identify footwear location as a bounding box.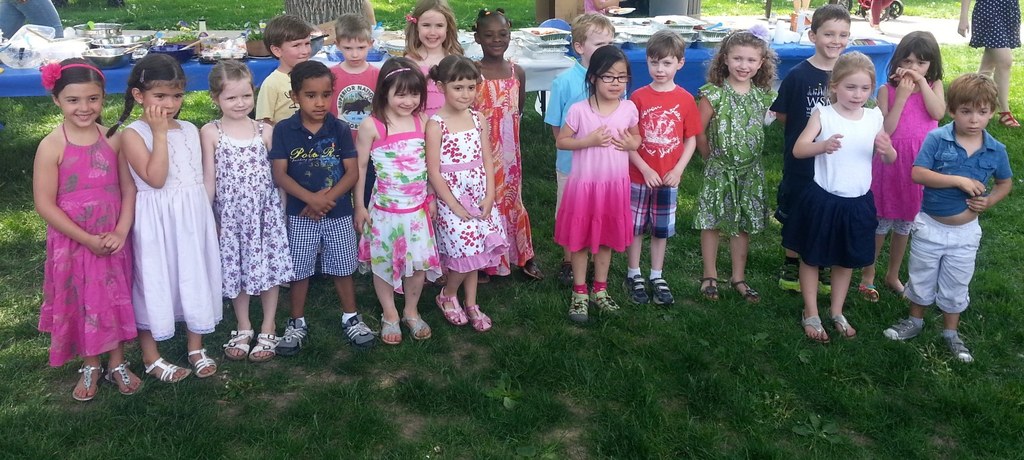
crop(143, 359, 185, 386).
